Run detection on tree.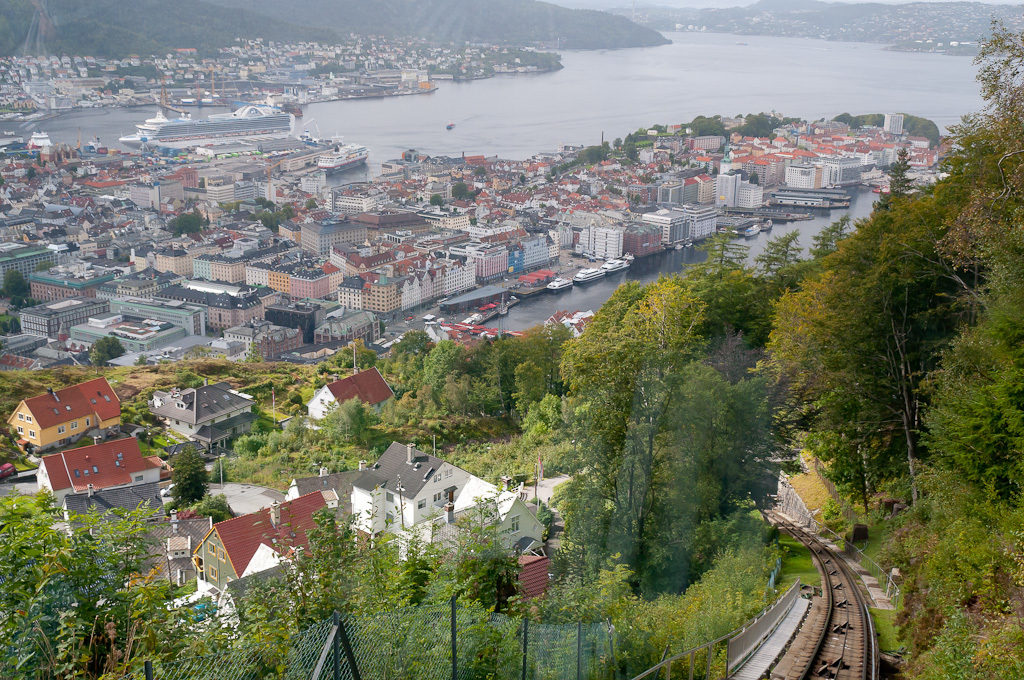
Result: {"x1": 172, "y1": 447, "x2": 209, "y2": 504}.
